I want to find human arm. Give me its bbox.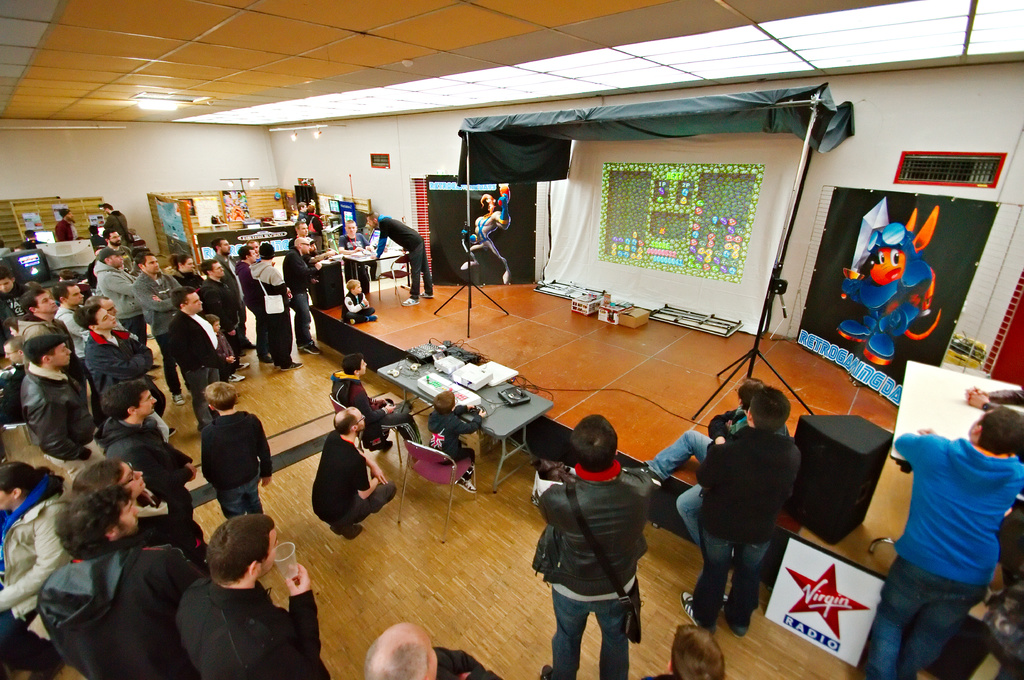
(left=246, top=427, right=275, bottom=480).
